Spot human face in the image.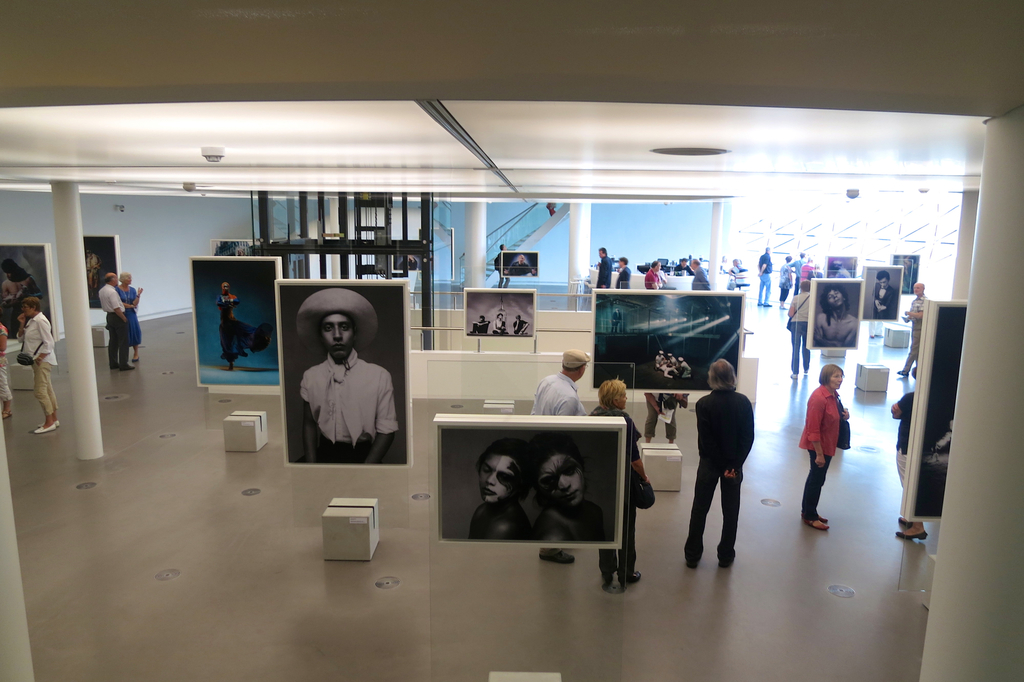
human face found at (877,278,890,291).
